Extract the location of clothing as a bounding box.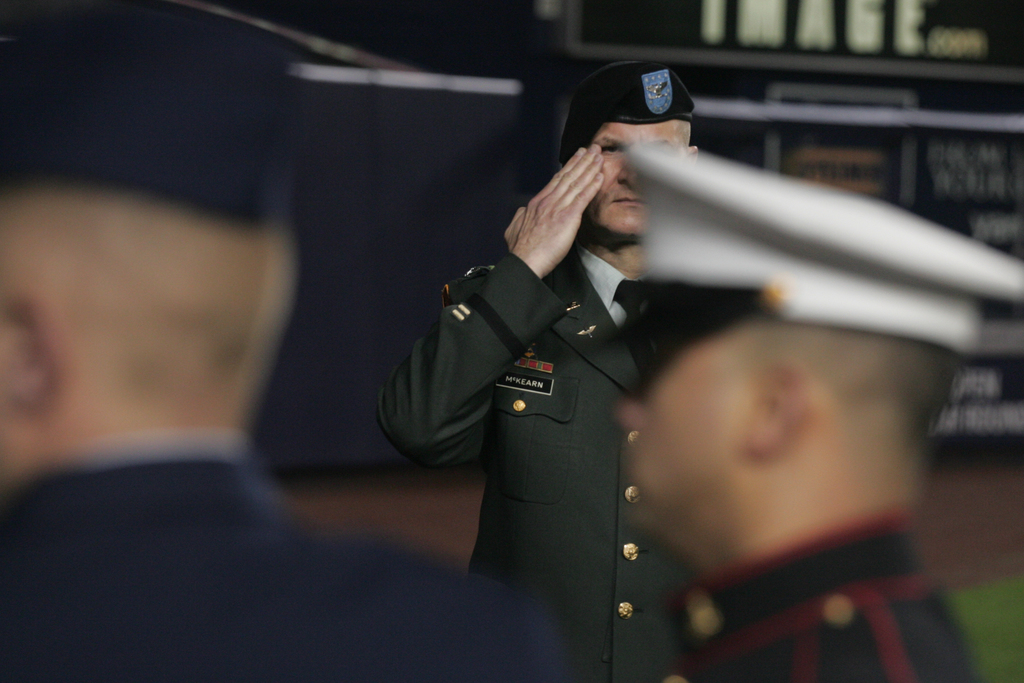
(0, 423, 582, 682).
